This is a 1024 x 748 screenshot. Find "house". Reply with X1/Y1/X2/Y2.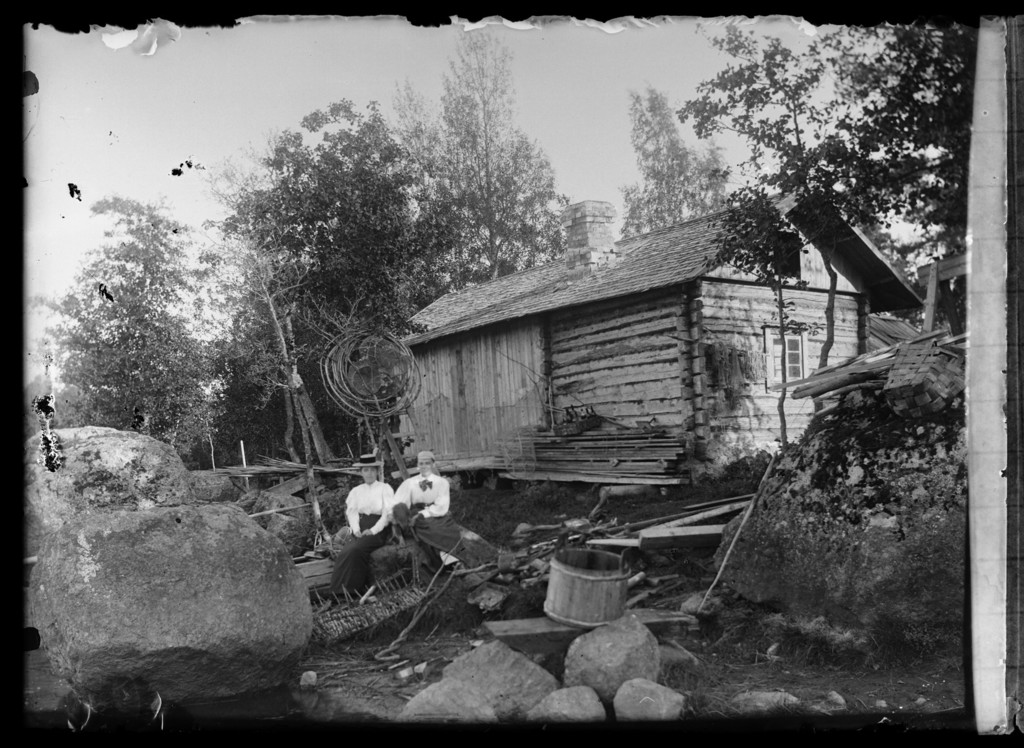
392/182/934/490.
